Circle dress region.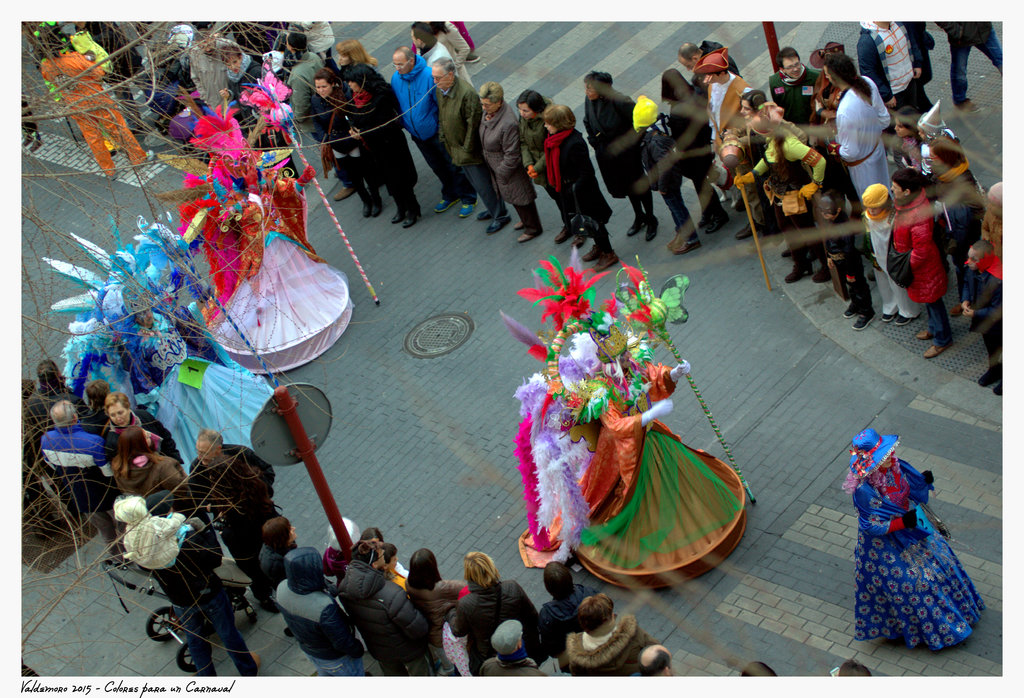
Region: box(834, 74, 892, 198).
